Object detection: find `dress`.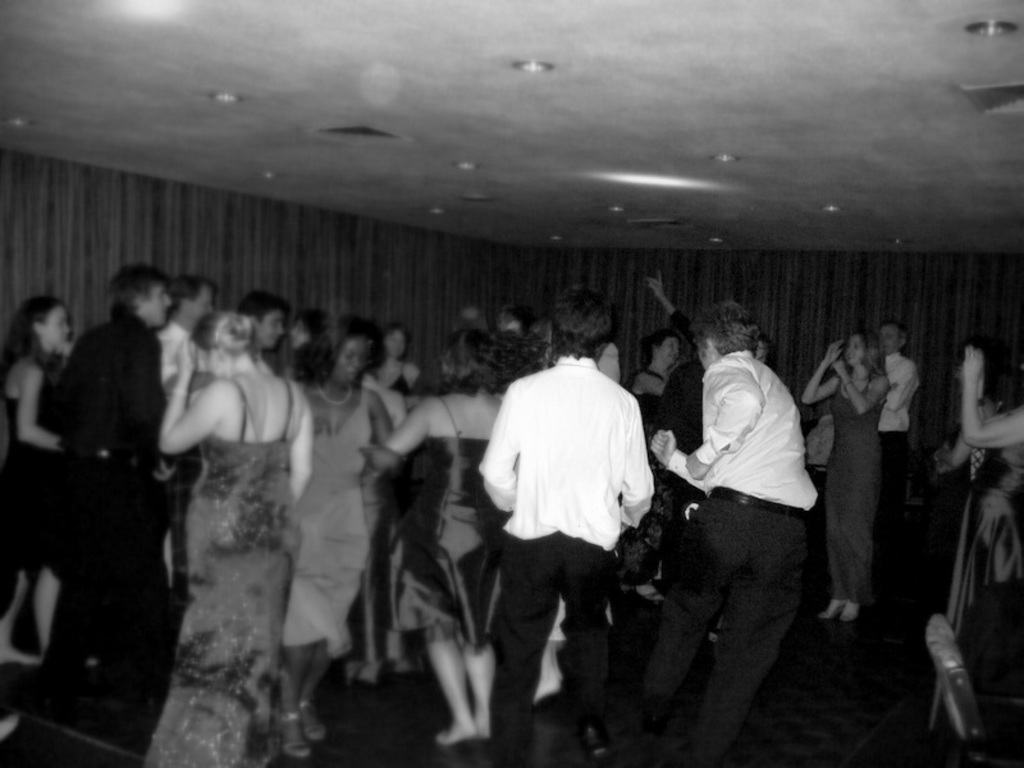
[x1=0, y1=387, x2=56, y2=572].
